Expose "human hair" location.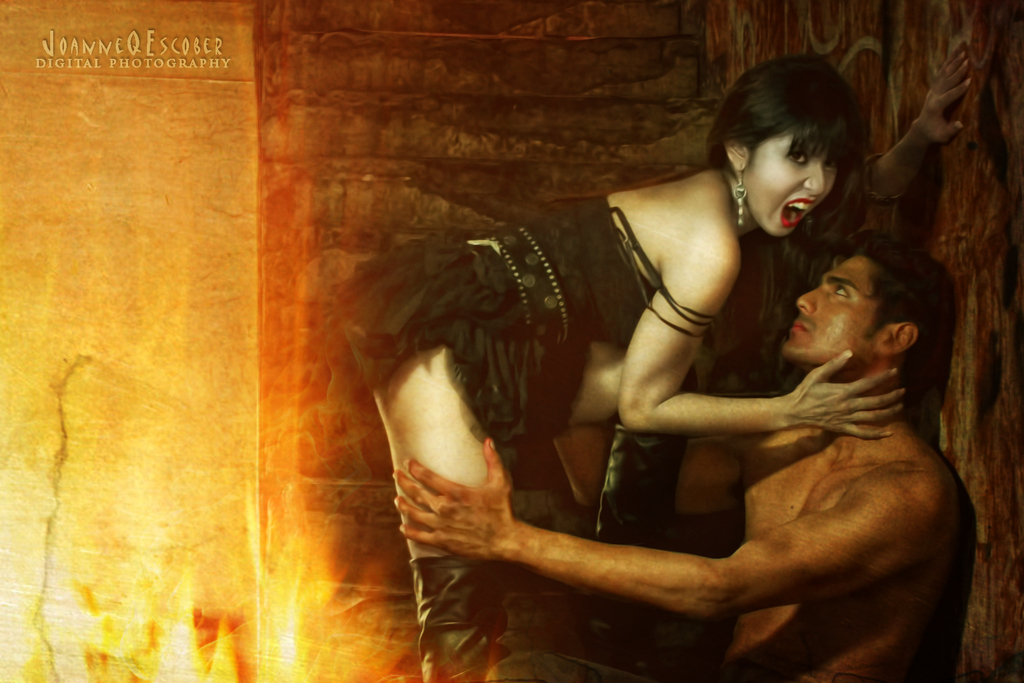
Exposed at <box>841,227,954,399</box>.
